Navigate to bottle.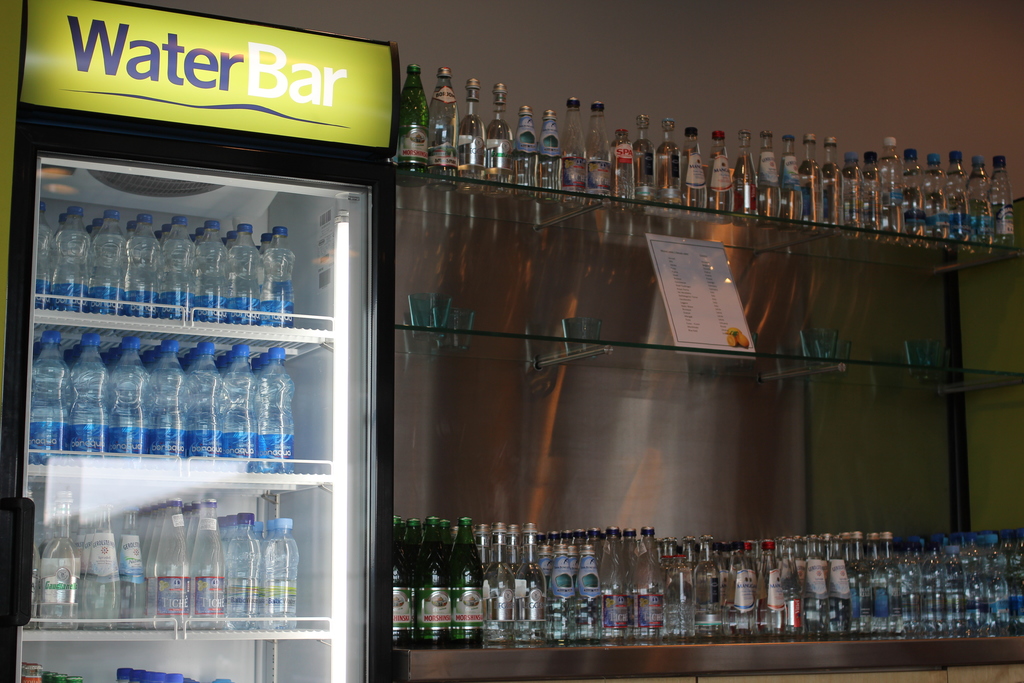
Navigation target: [x1=22, y1=491, x2=40, y2=628].
